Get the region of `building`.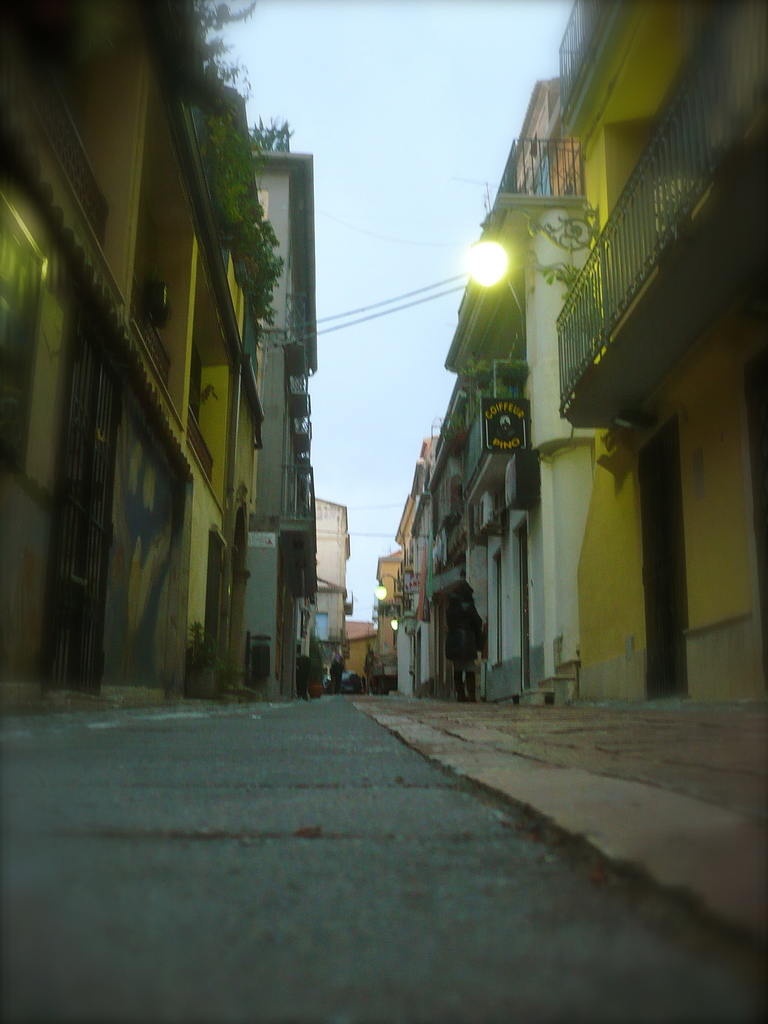
left=441, top=70, right=584, bottom=684.
